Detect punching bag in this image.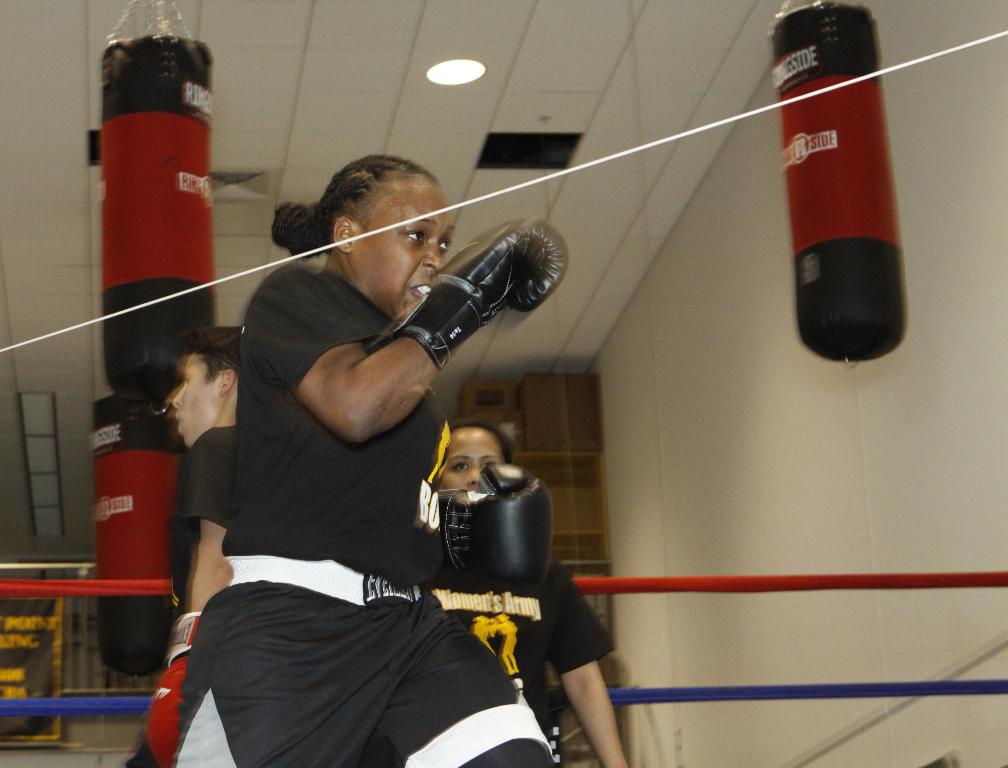
Detection: bbox=[772, 1, 908, 364].
